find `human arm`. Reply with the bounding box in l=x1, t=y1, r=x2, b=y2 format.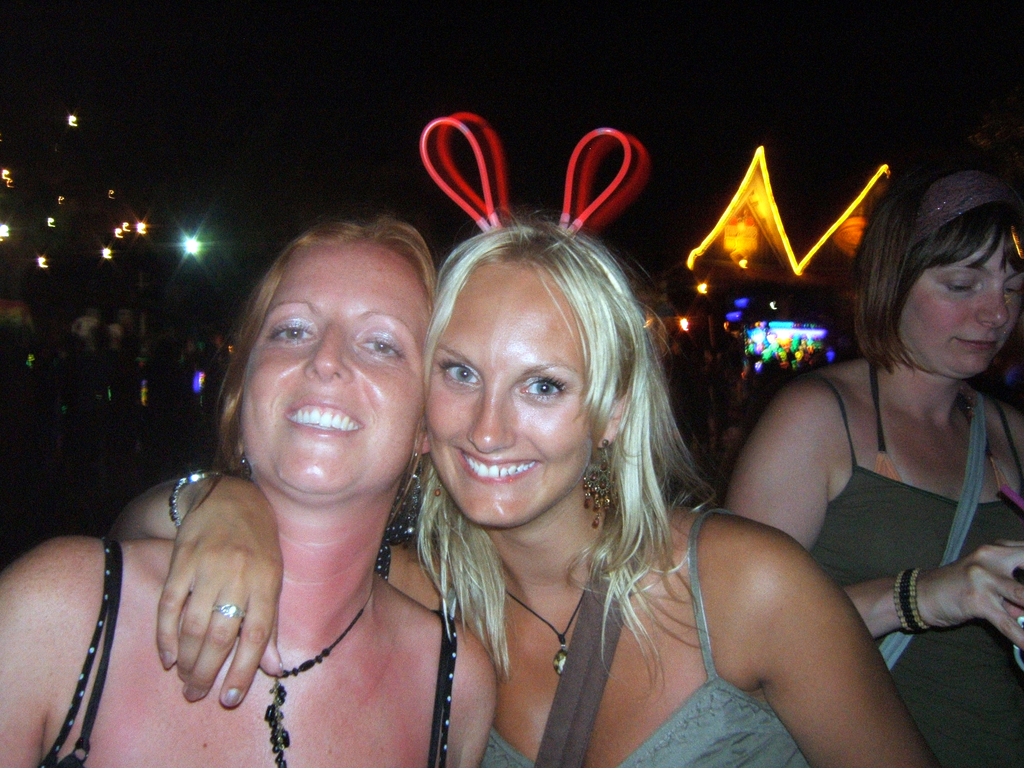
l=710, t=355, r=1023, b=654.
